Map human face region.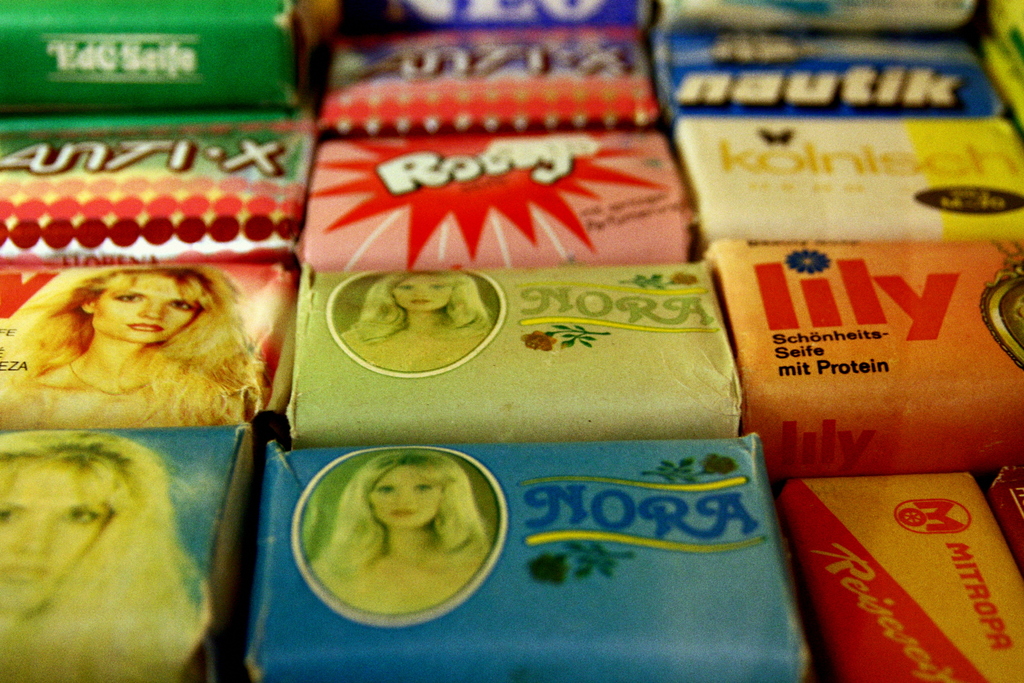
Mapped to 0:463:111:609.
